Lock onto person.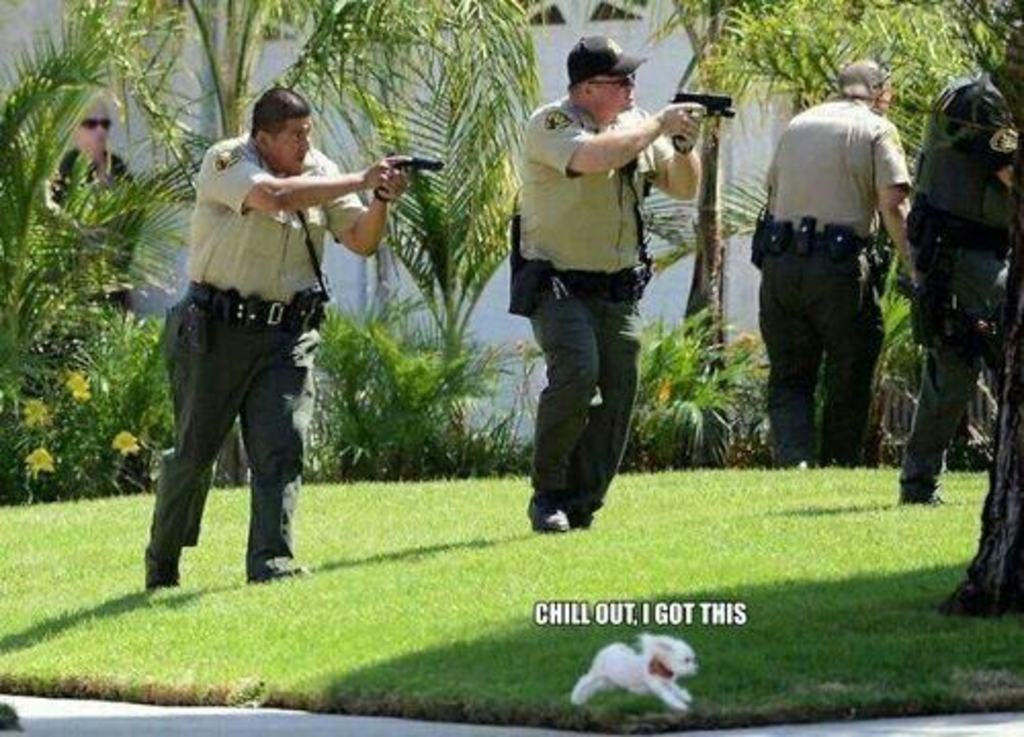
Locked: crop(903, 23, 1022, 504).
